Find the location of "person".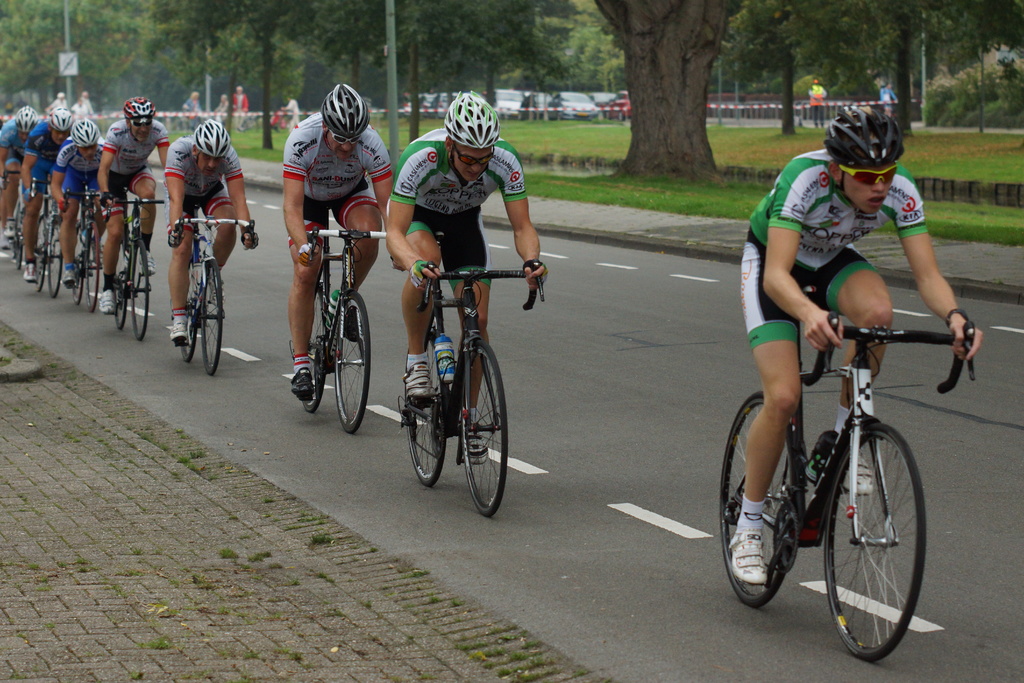
Location: (left=386, top=89, right=552, bottom=466).
